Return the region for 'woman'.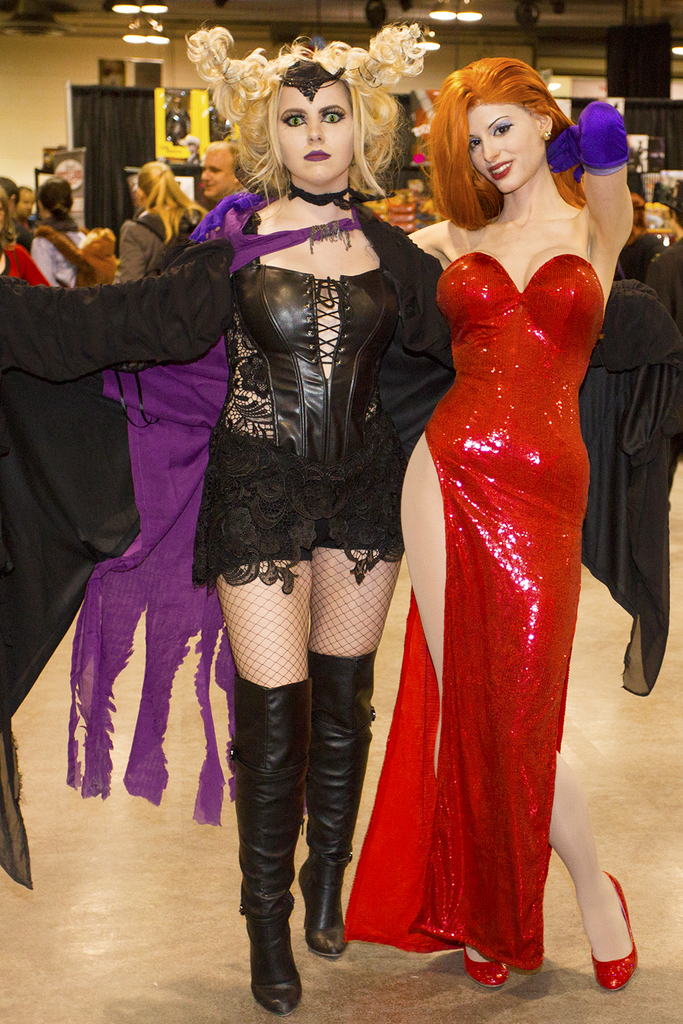
(29,182,110,291).
